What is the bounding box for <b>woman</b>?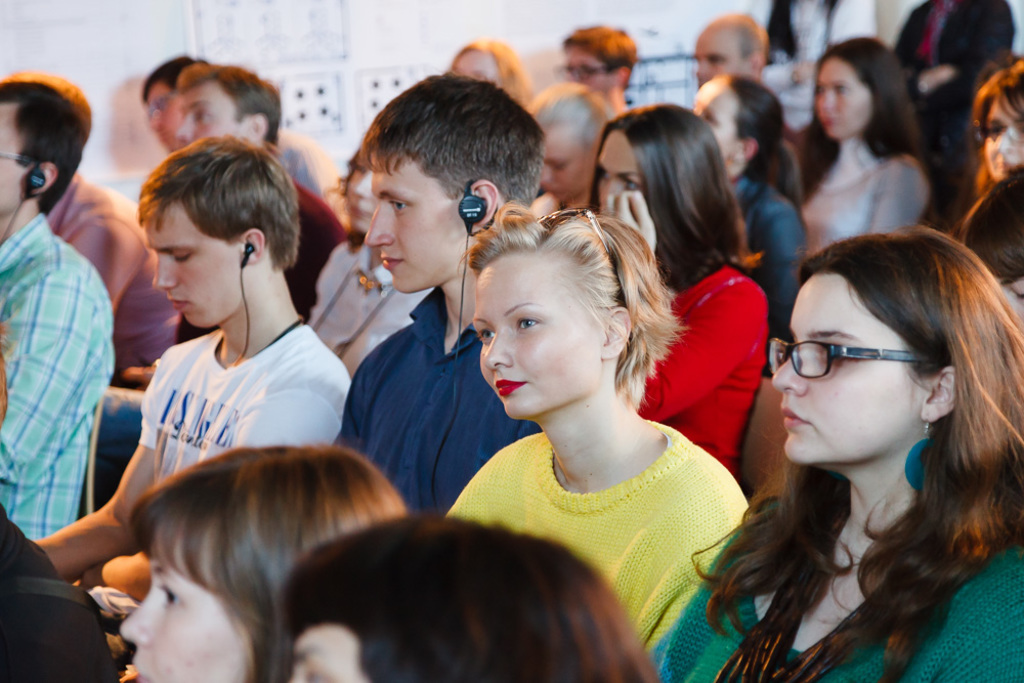
x1=687 y1=75 x2=807 y2=333.
